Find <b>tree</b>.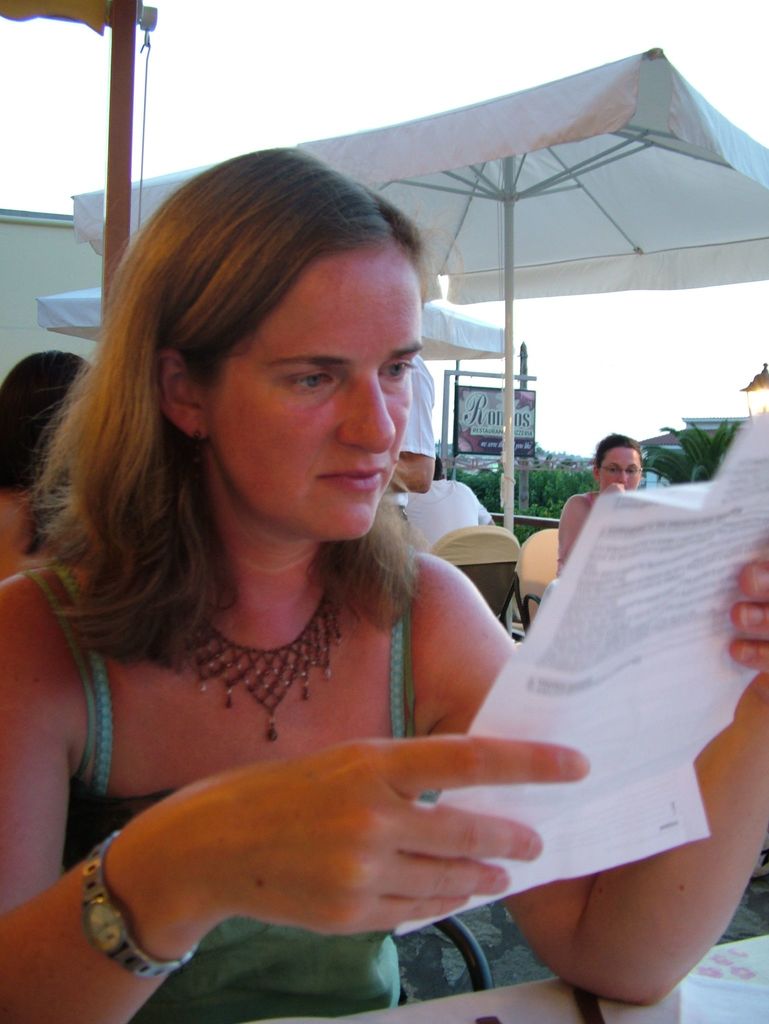
(441, 462, 604, 543).
